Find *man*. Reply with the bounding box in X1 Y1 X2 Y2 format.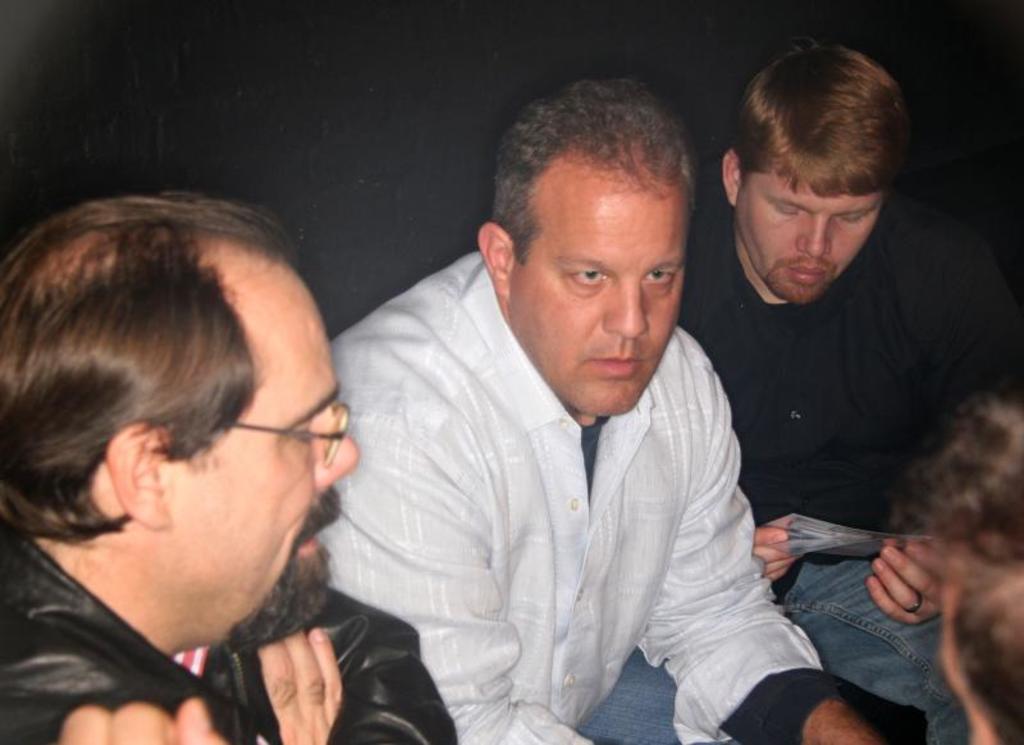
673 32 1023 744.
